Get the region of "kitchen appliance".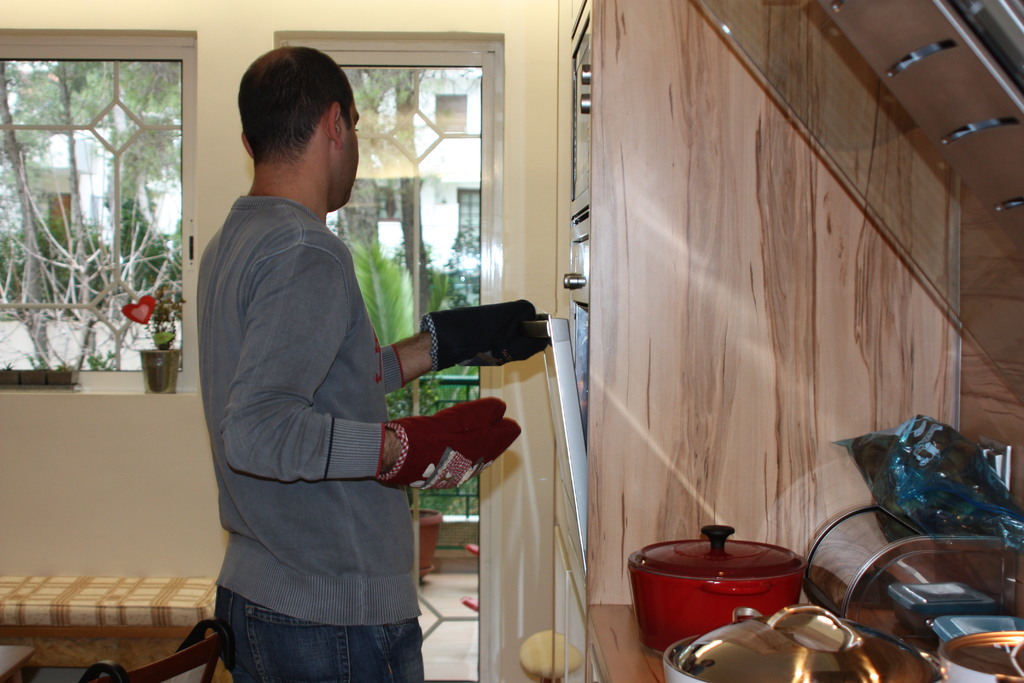
rect(627, 522, 804, 646).
